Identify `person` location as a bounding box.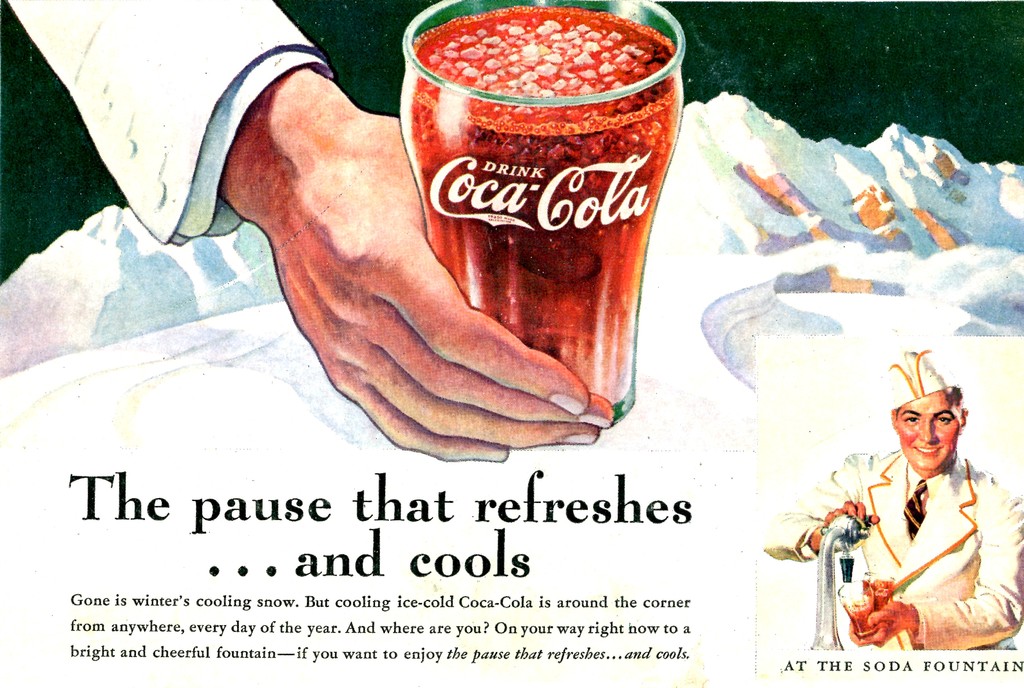
rect(763, 352, 1023, 655).
